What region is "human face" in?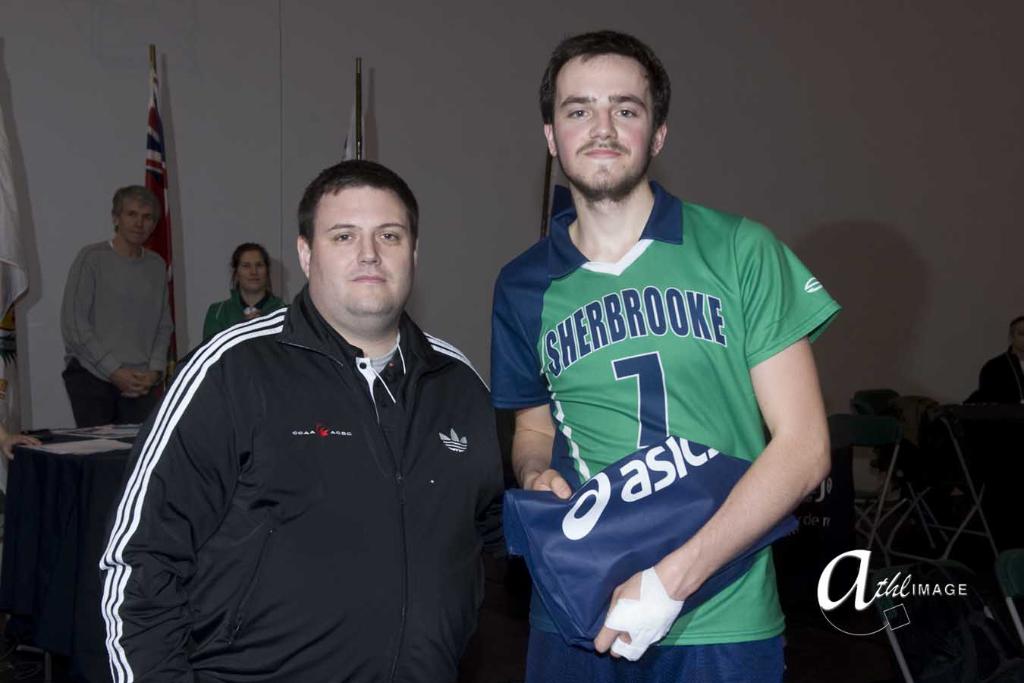
detection(123, 203, 156, 247).
